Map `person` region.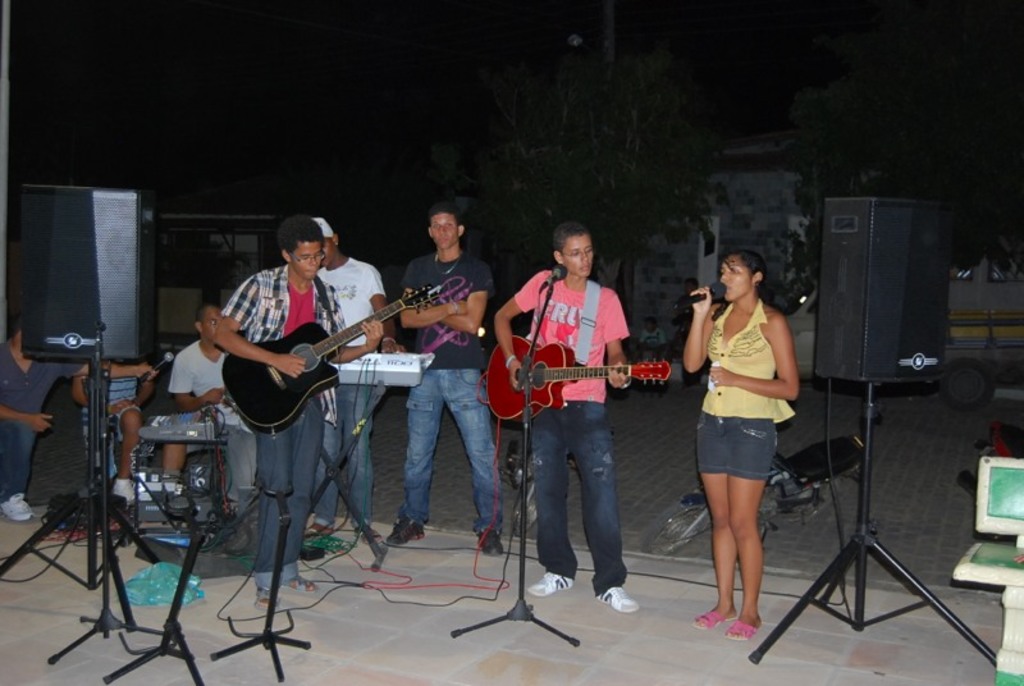
Mapped to locate(493, 224, 637, 616).
